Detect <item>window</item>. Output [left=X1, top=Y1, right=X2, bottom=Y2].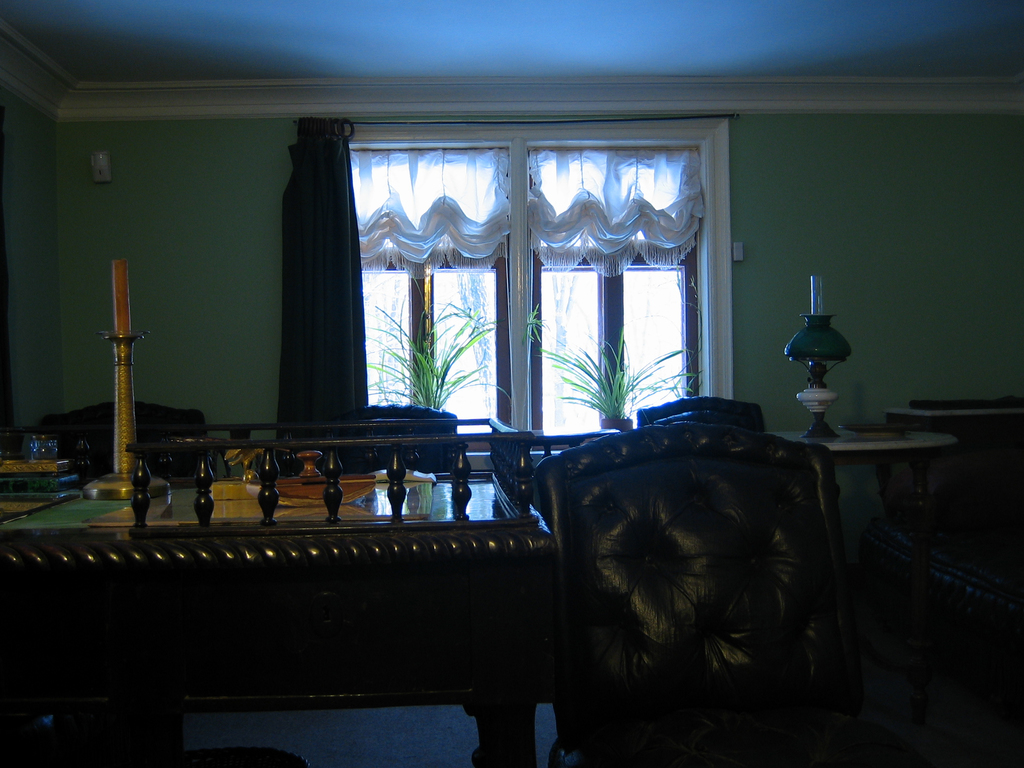
[left=243, top=83, right=759, bottom=478].
